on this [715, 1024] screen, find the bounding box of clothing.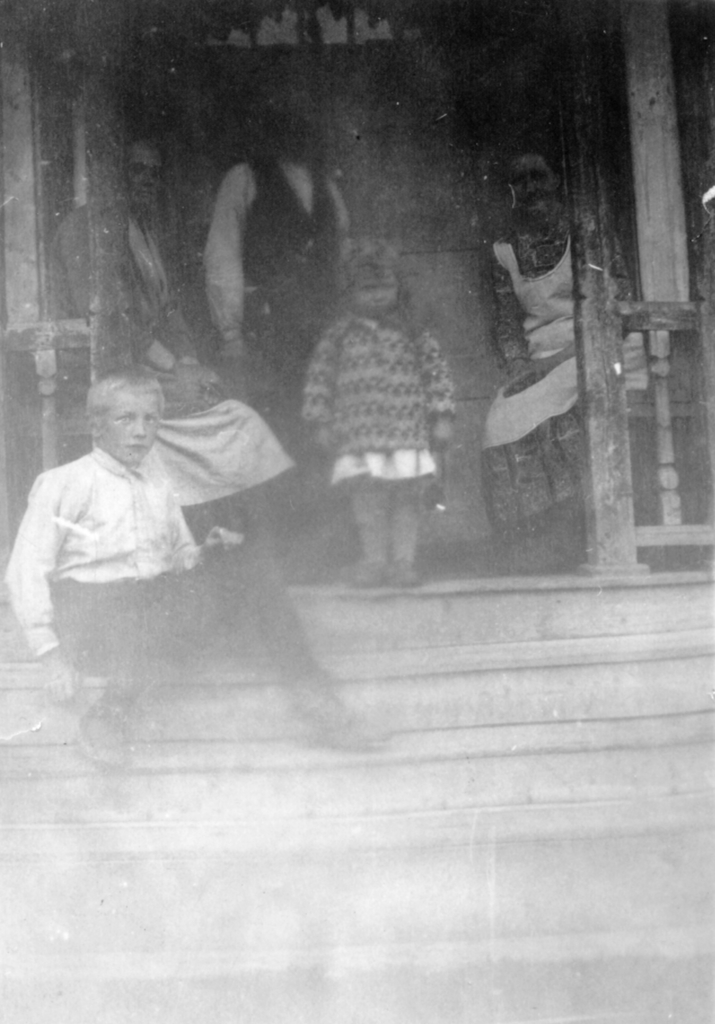
Bounding box: (12, 415, 249, 620).
